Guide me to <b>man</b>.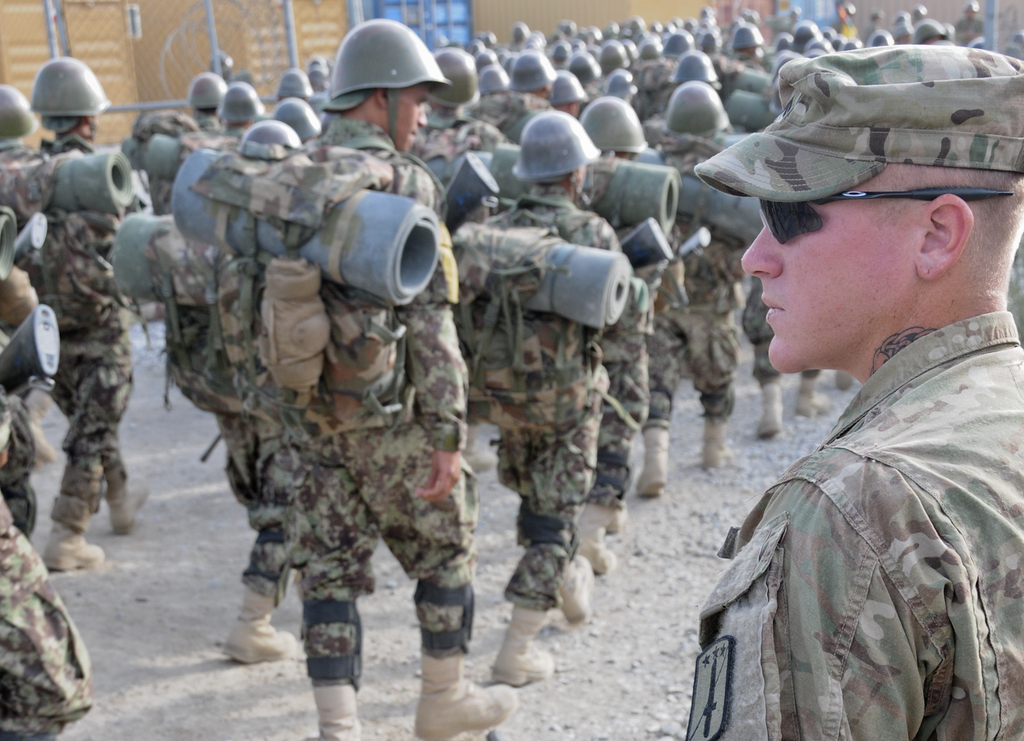
Guidance: bbox(660, 74, 734, 472).
